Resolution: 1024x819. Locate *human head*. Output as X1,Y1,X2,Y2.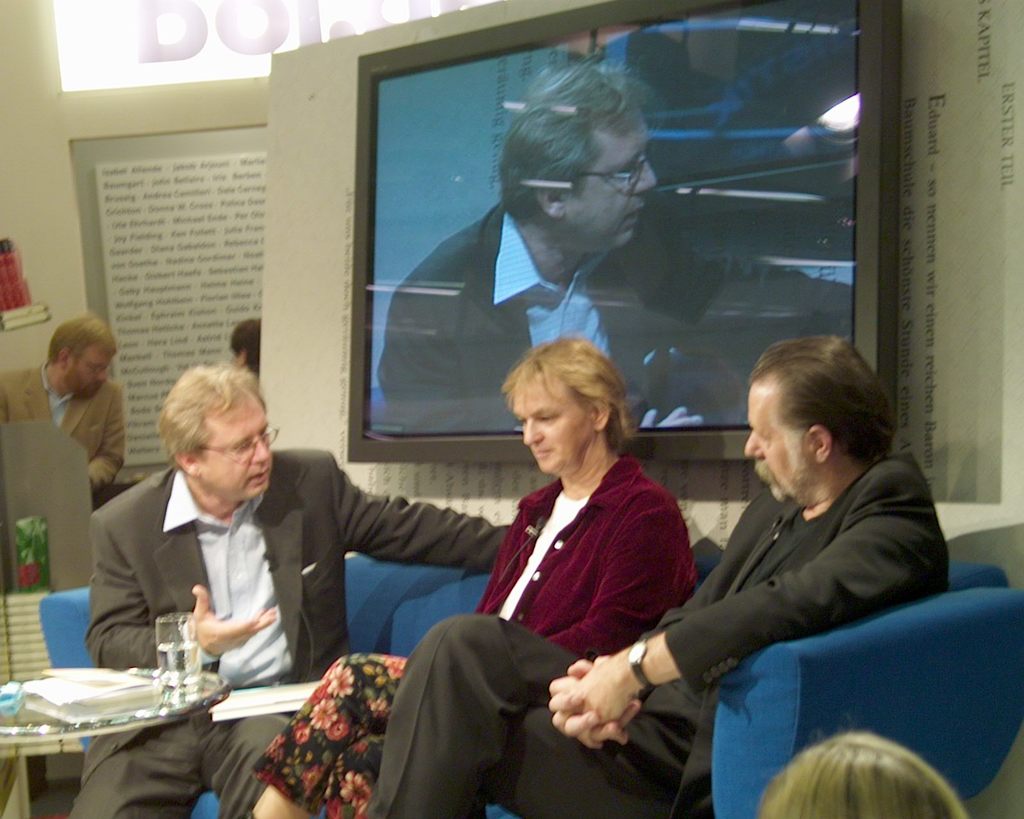
232,316,269,371.
